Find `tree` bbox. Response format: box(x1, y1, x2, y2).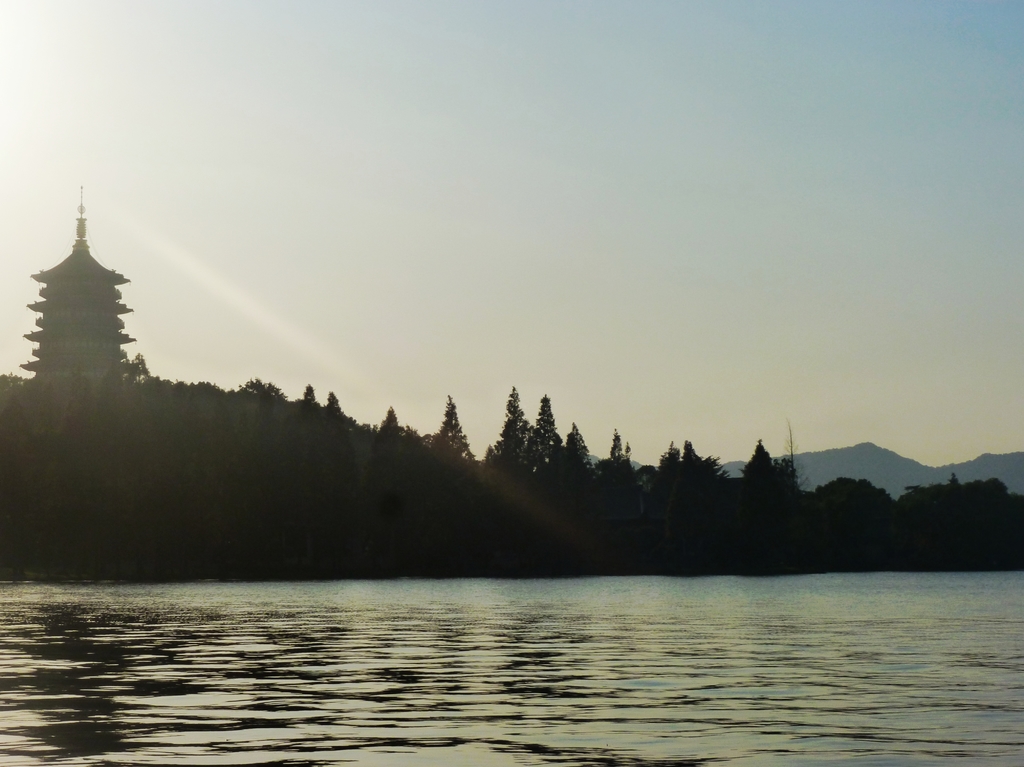
box(520, 397, 563, 467).
